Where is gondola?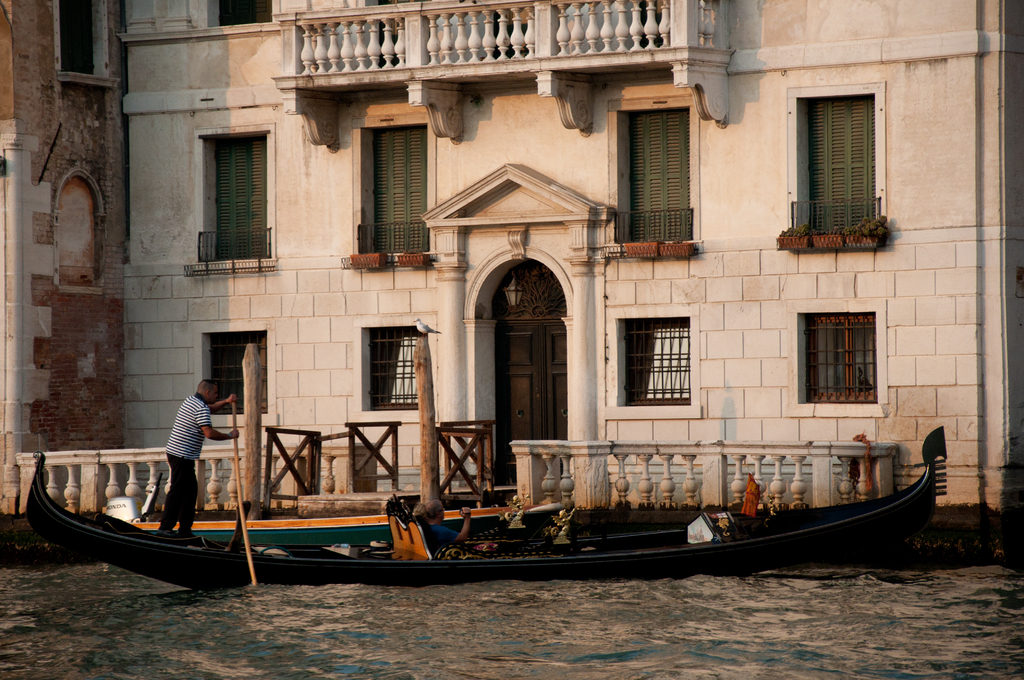
pyautogui.locateOnScreen(19, 416, 962, 590).
